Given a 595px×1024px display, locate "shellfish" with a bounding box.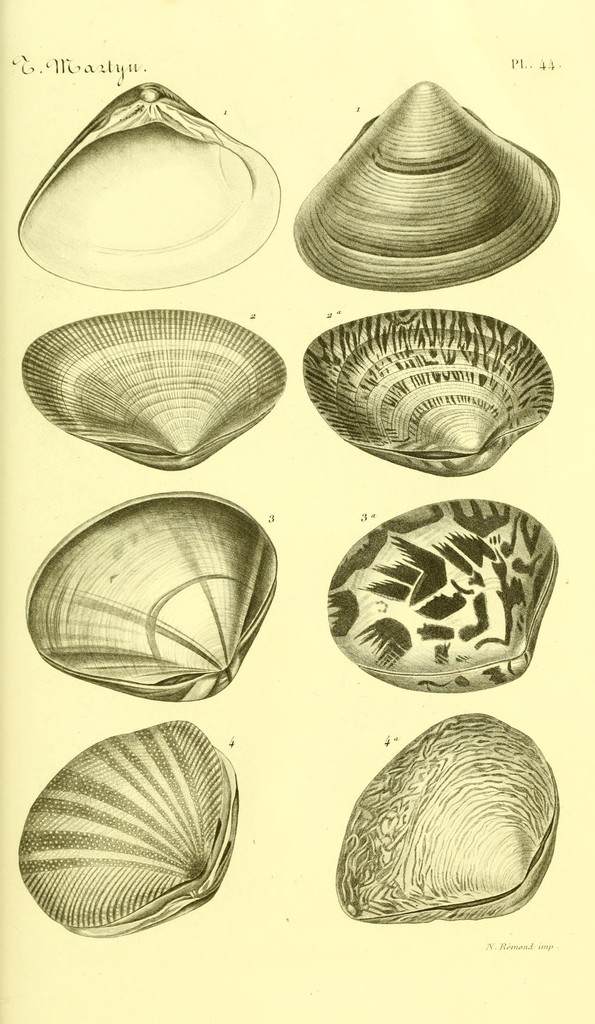
Located: 17, 719, 237, 938.
